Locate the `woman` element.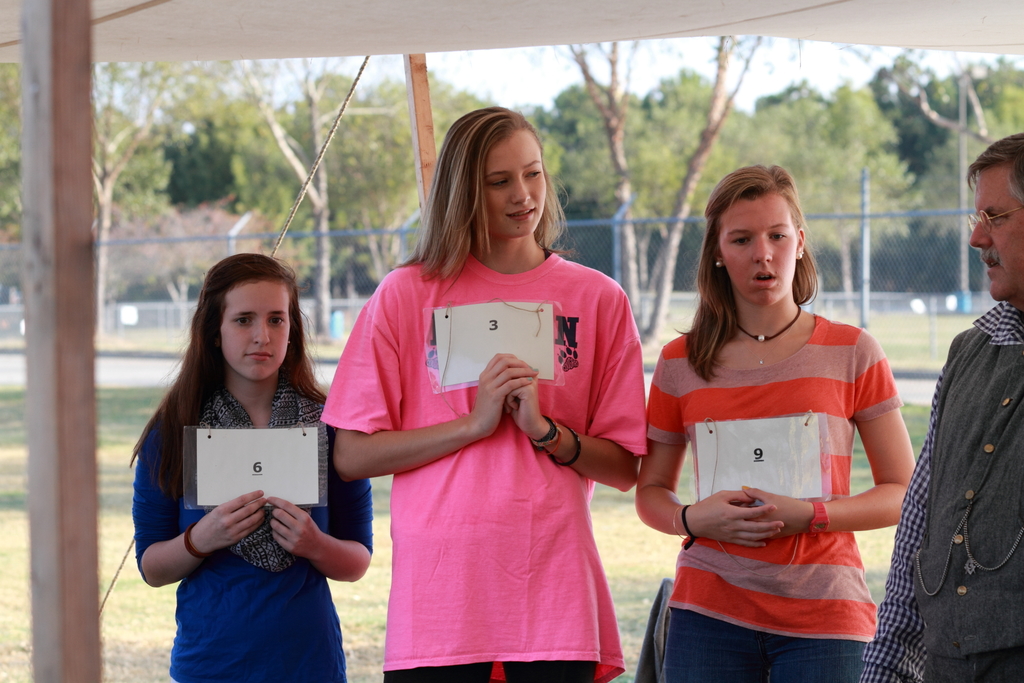
Element bbox: box=[332, 115, 652, 682].
